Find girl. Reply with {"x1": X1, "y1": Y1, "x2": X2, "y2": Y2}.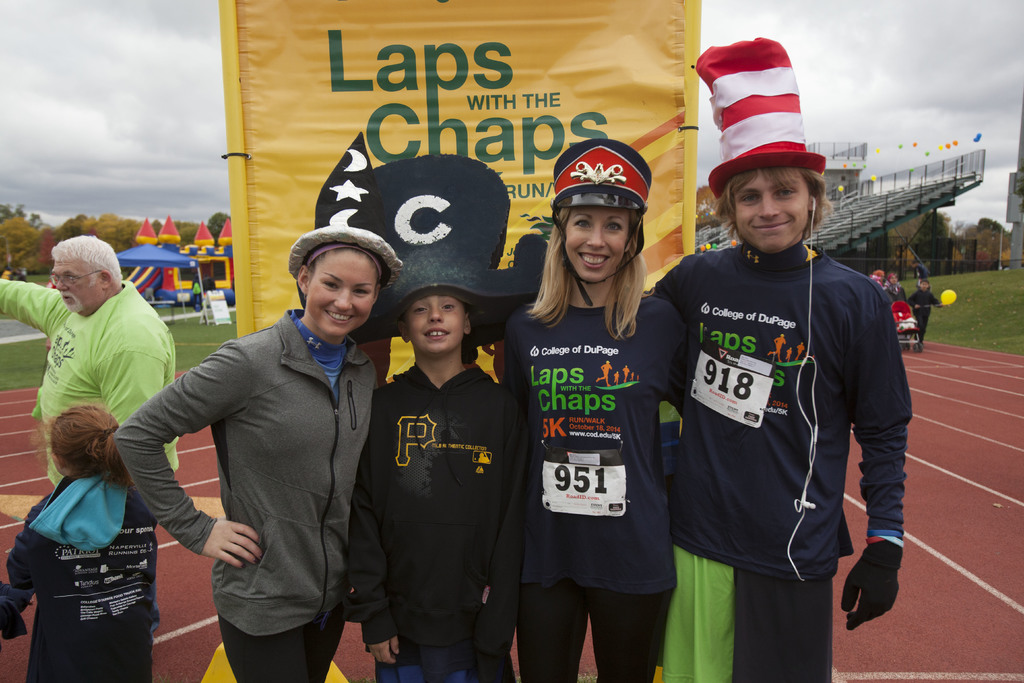
{"x1": 108, "y1": 220, "x2": 402, "y2": 682}.
